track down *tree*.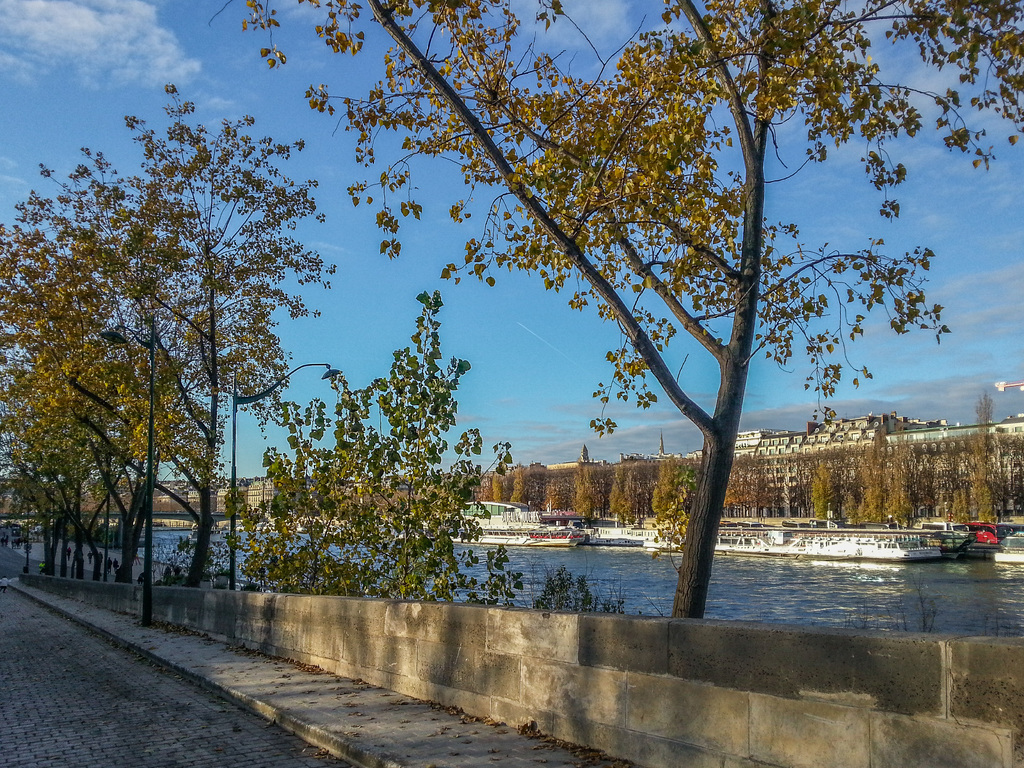
Tracked to BBox(1, 366, 133, 575).
